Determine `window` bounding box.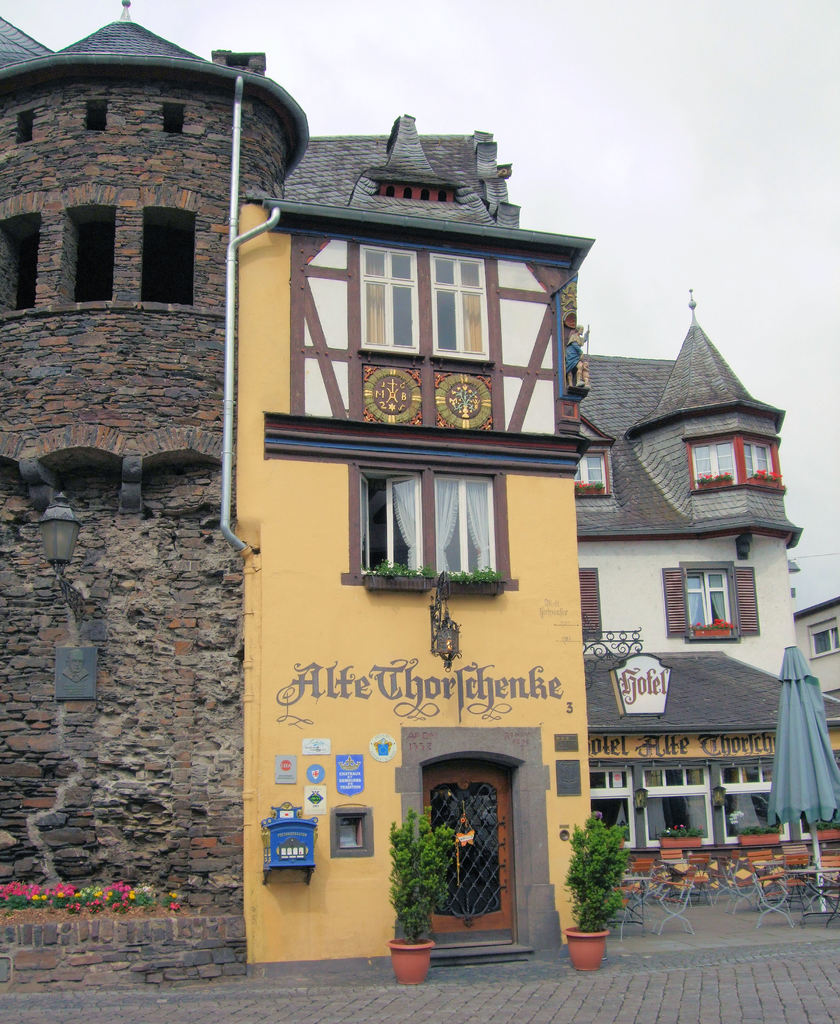
Determined: {"left": 640, "top": 770, "right": 709, "bottom": 844}.
